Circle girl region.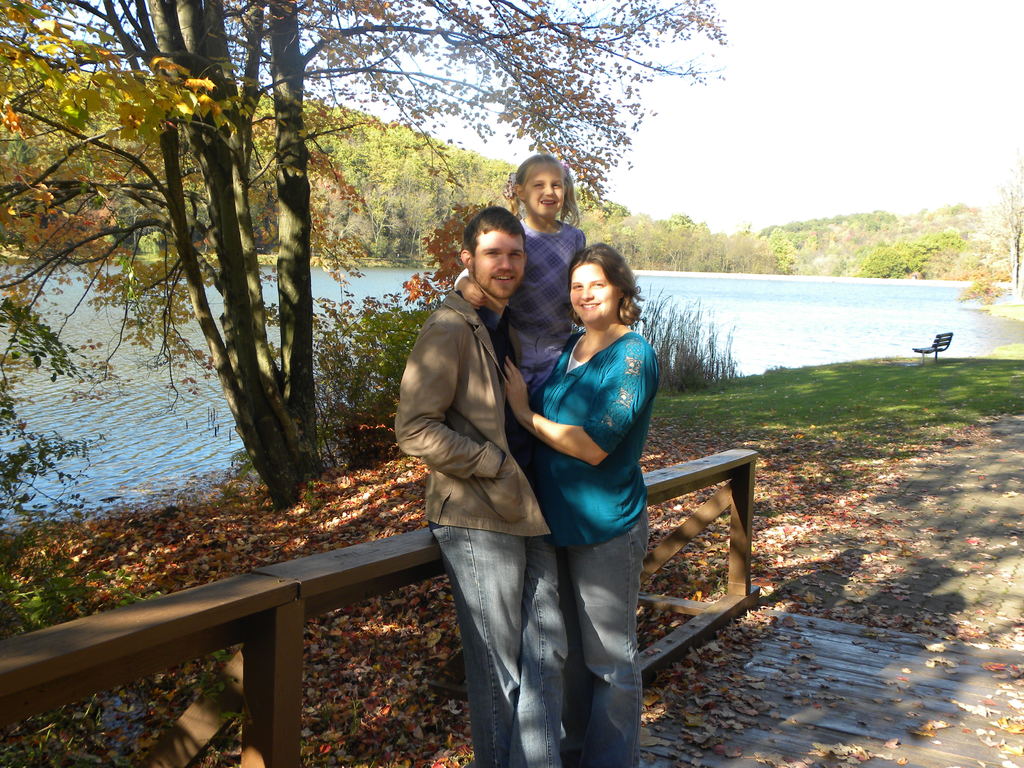
Region: <region>453, 148, 587, 406</region>.
